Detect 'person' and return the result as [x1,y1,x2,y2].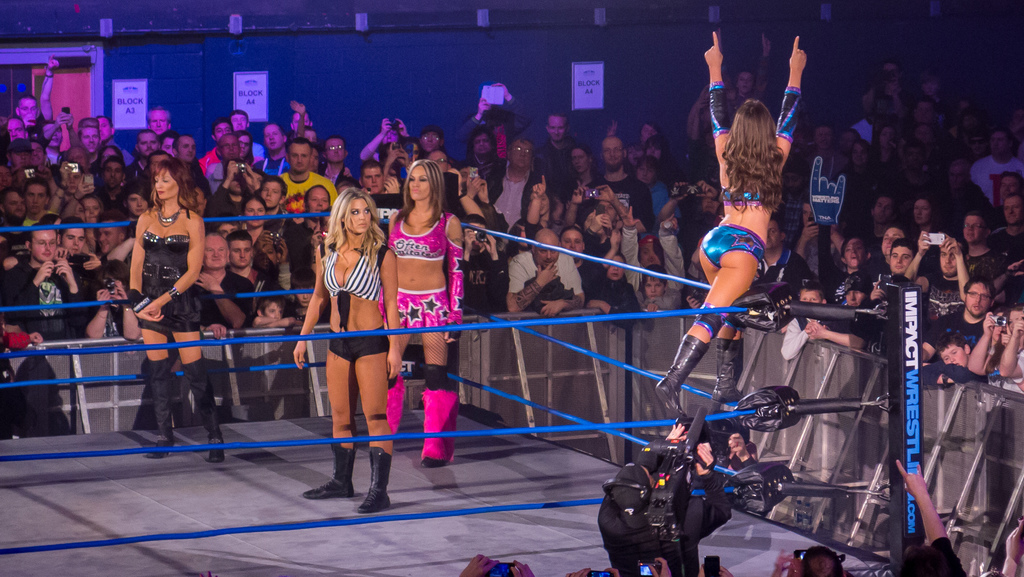
[220,229,291,327].
